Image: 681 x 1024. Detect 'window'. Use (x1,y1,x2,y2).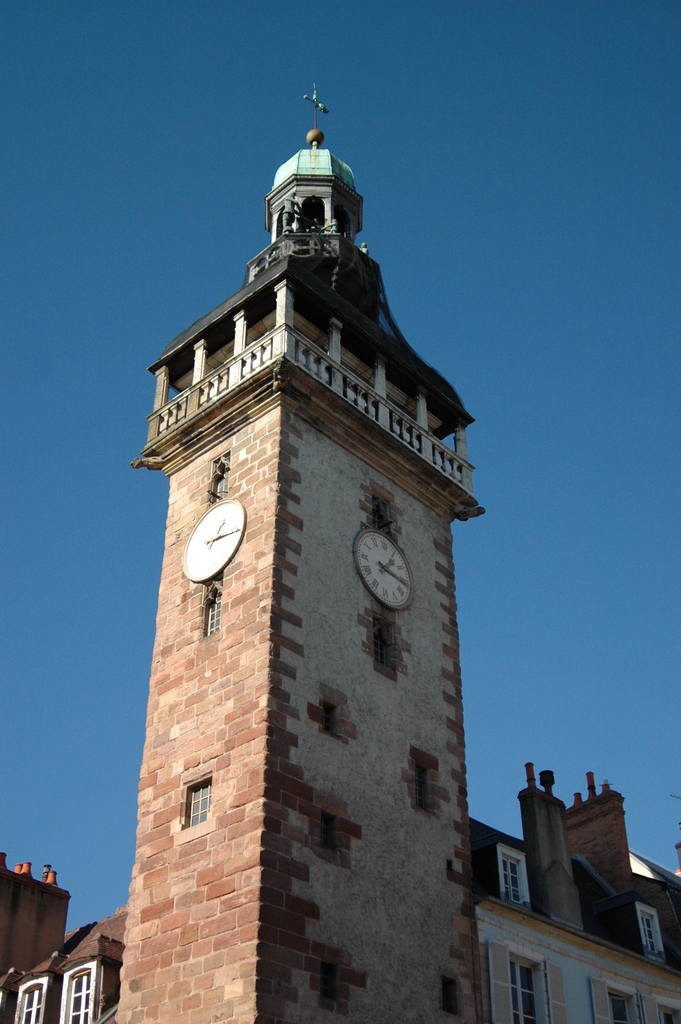
(495,853,530,911).
